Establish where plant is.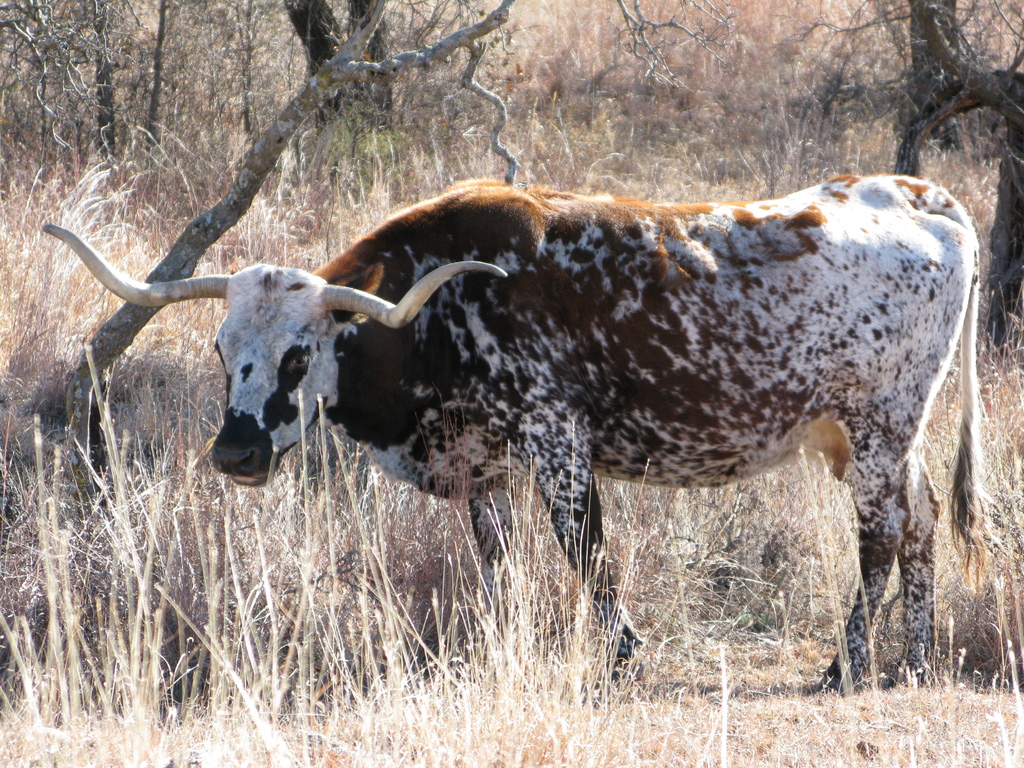
Established at detection(12, 346, 178, 710).
